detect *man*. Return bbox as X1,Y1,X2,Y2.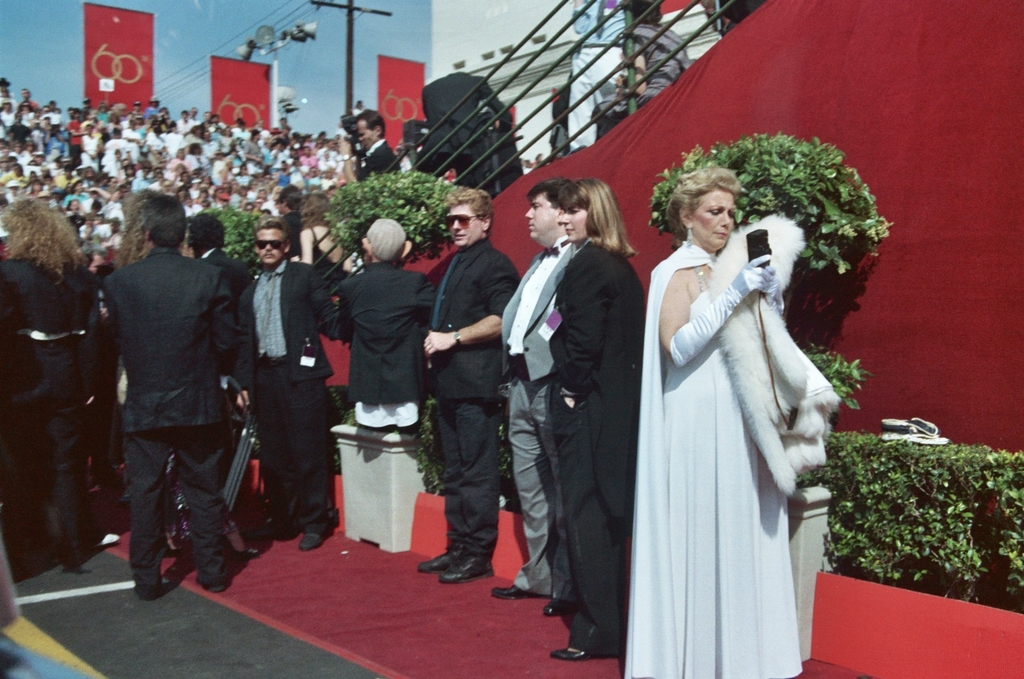
183,217,251,319.
